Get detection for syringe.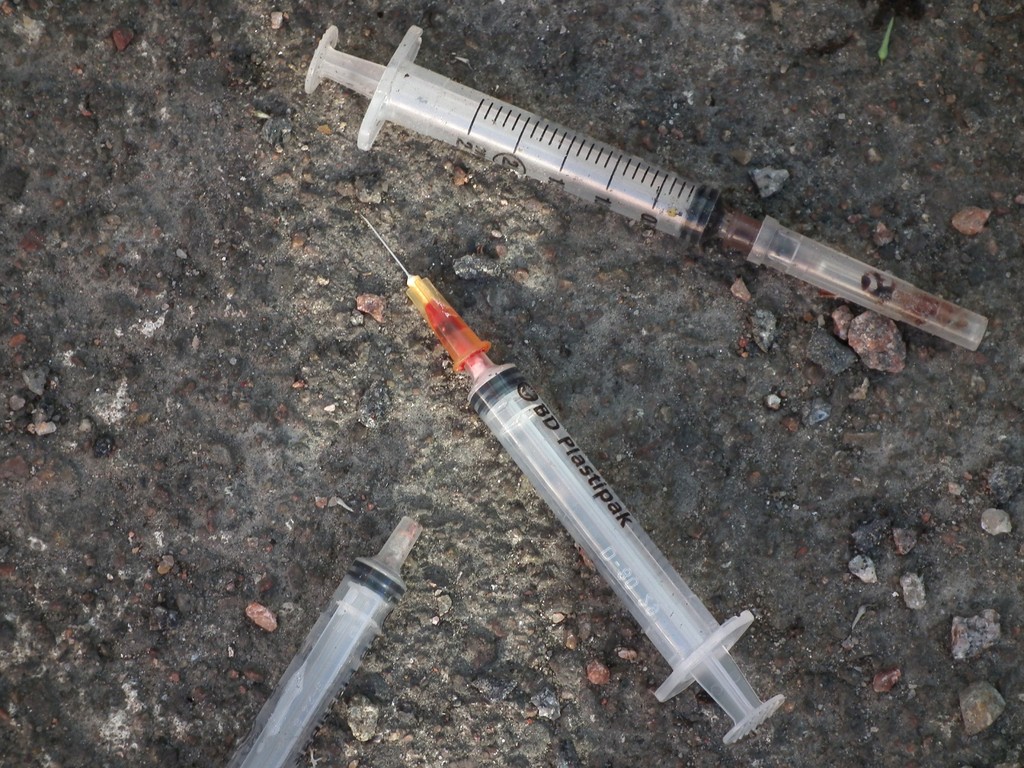
Detection: l=359, t=214, r=783, b=746.
